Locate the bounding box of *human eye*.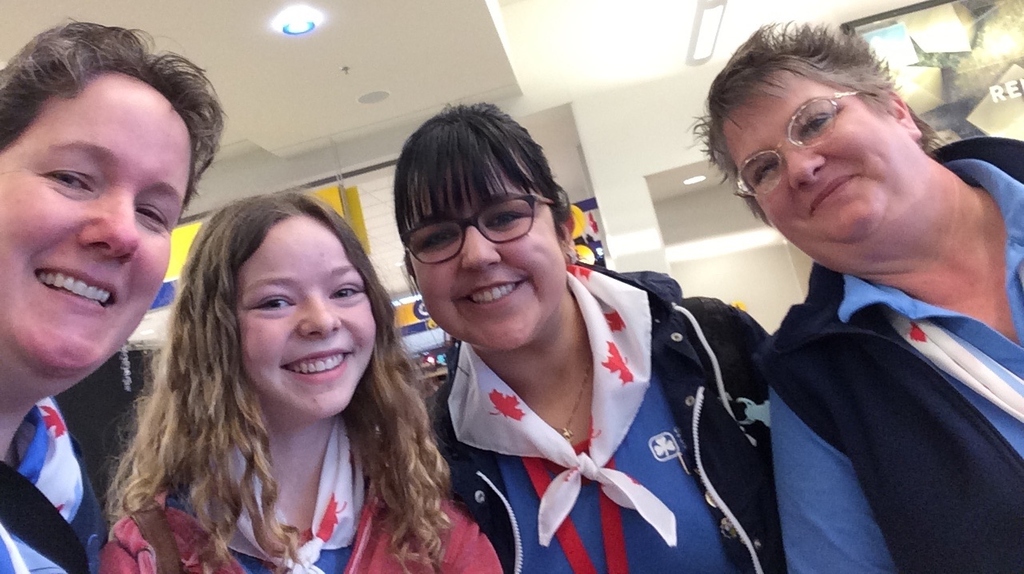
Bounding box: left=486, top=206, right=526, bottom=229.
